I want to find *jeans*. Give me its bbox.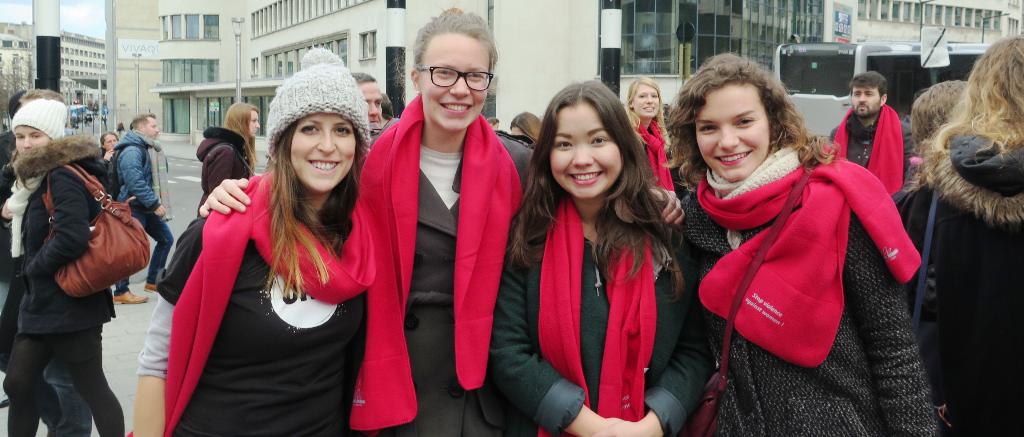
box(112, 207, 175, 294).
